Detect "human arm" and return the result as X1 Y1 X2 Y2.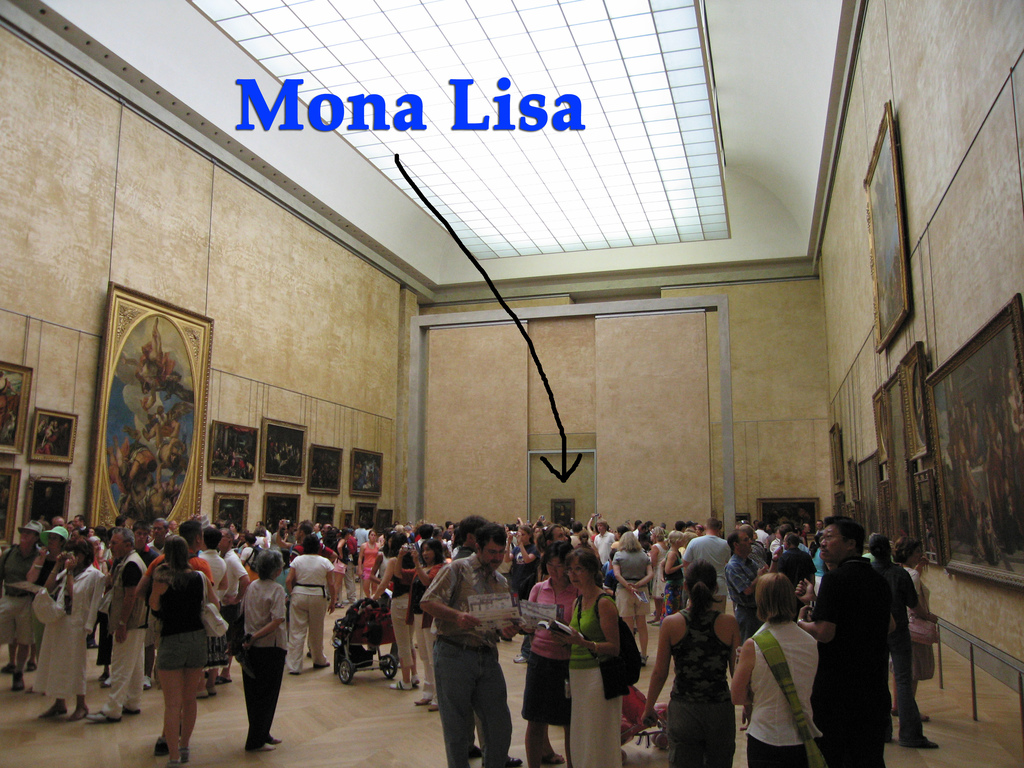
609 549 644 600.
